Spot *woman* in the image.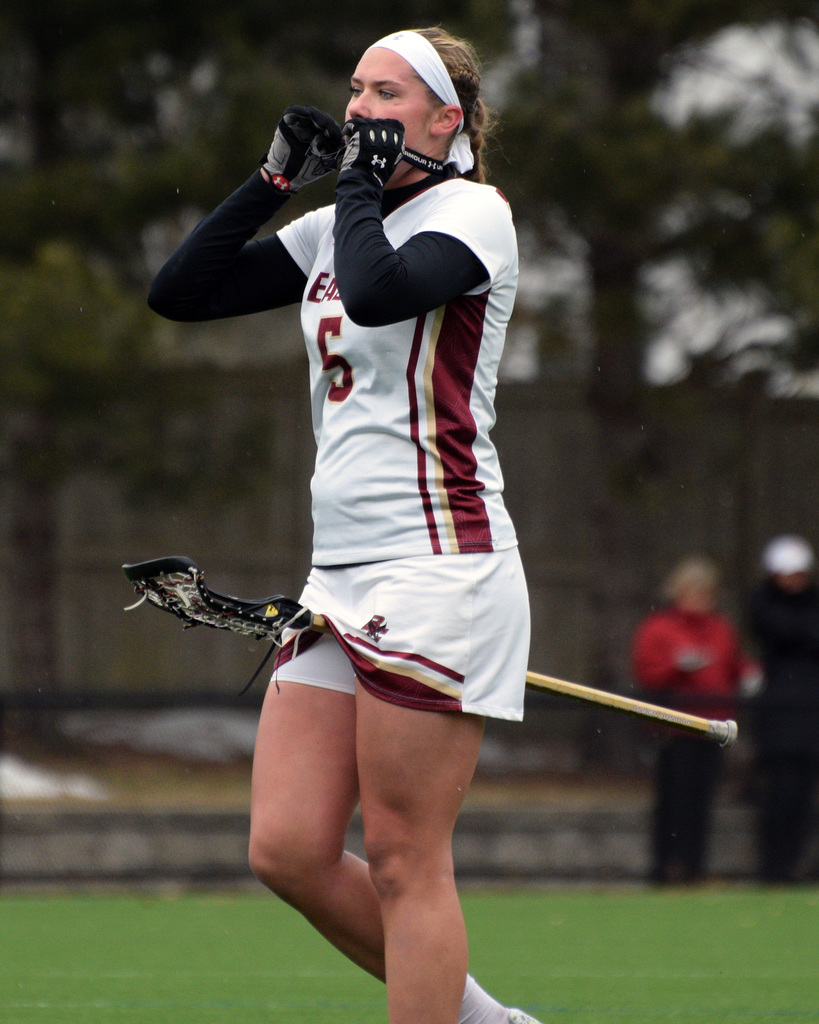
*woman* found at <bbox>632, 559, 769, 900</bbox>.
